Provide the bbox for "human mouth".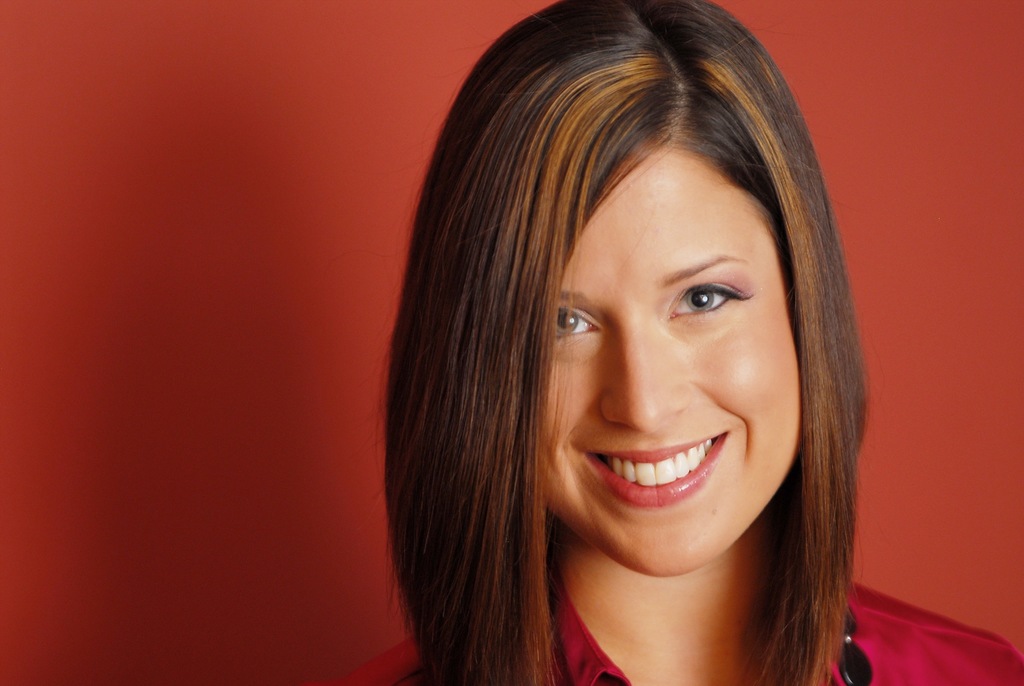
bbox(584, 434, 732, 504).
